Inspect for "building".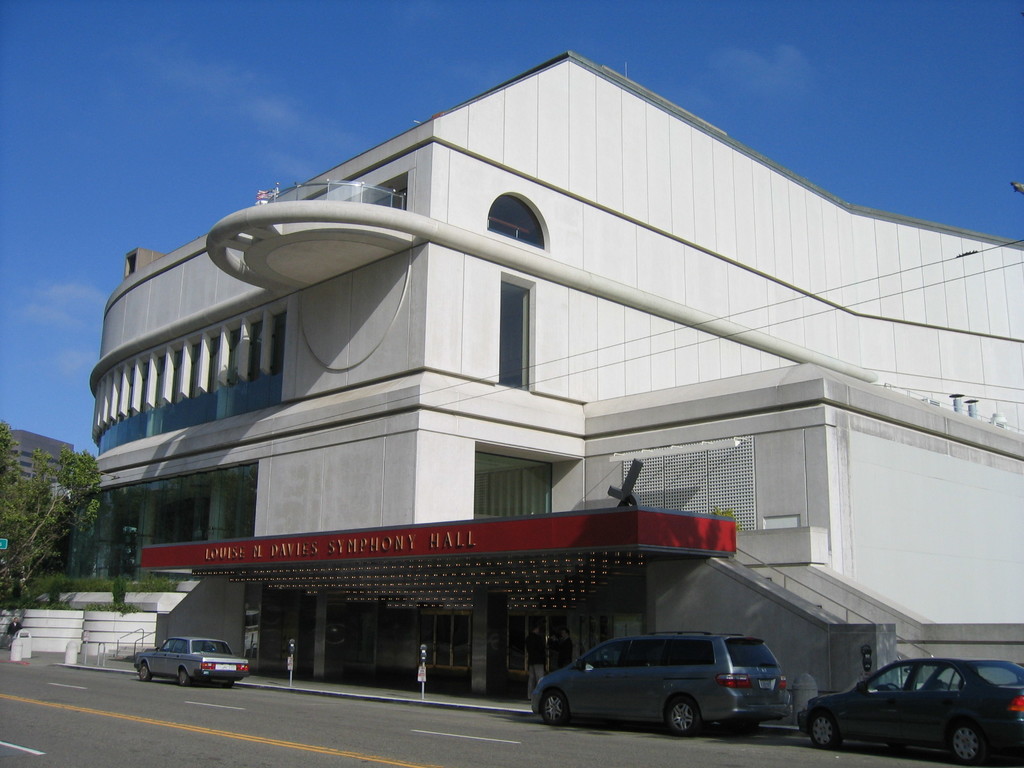
Inspection: {"x1": 0, "y1": 433, "x2": 74, "y2": 560}.
